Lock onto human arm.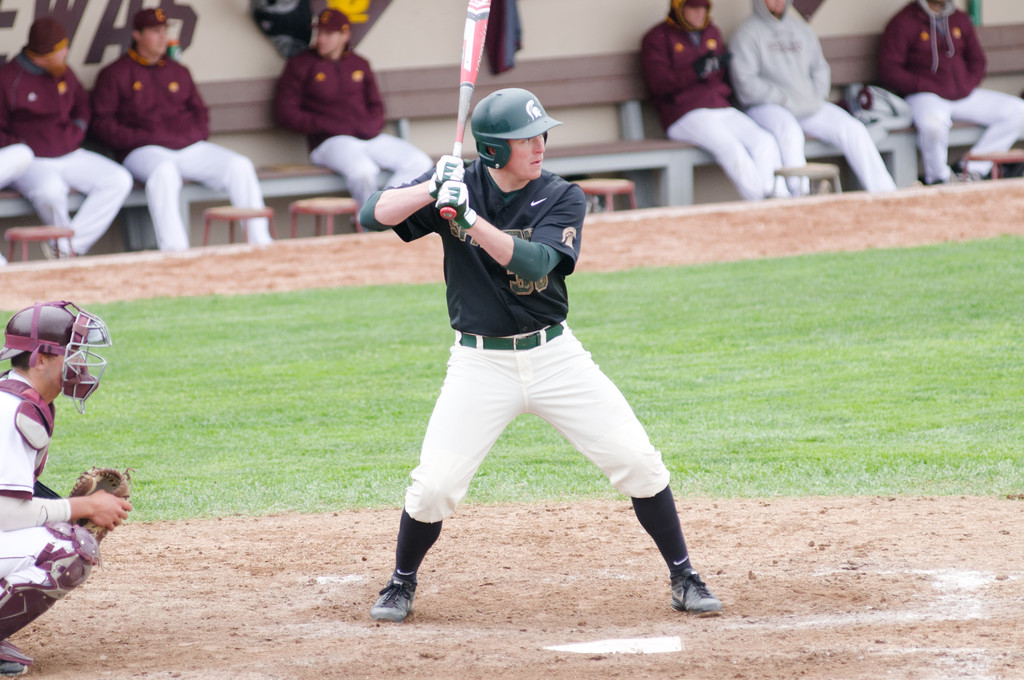
Locked: (181,63,212,145).
